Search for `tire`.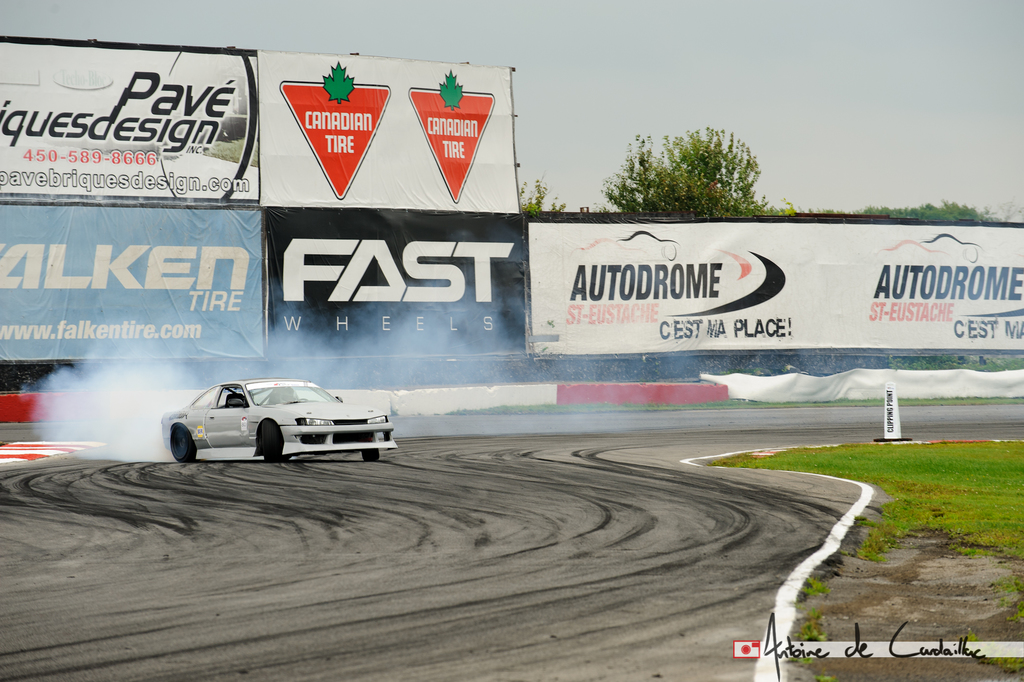
Found at Rect(169, 425, 205, 471).
